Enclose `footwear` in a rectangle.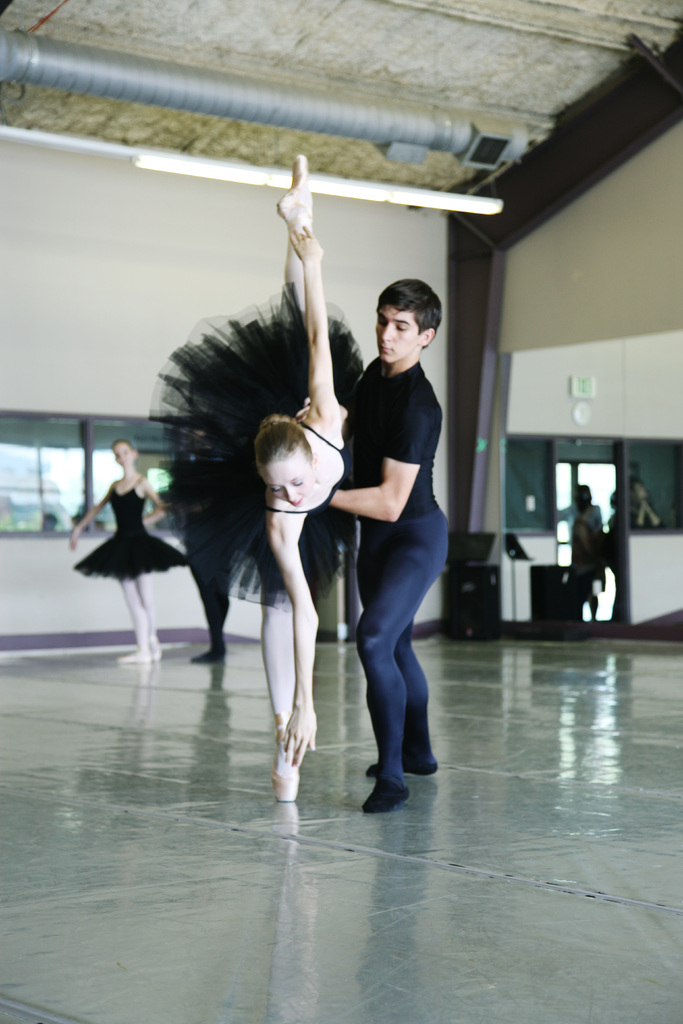
bbox=(277, 152, 313, 243).
